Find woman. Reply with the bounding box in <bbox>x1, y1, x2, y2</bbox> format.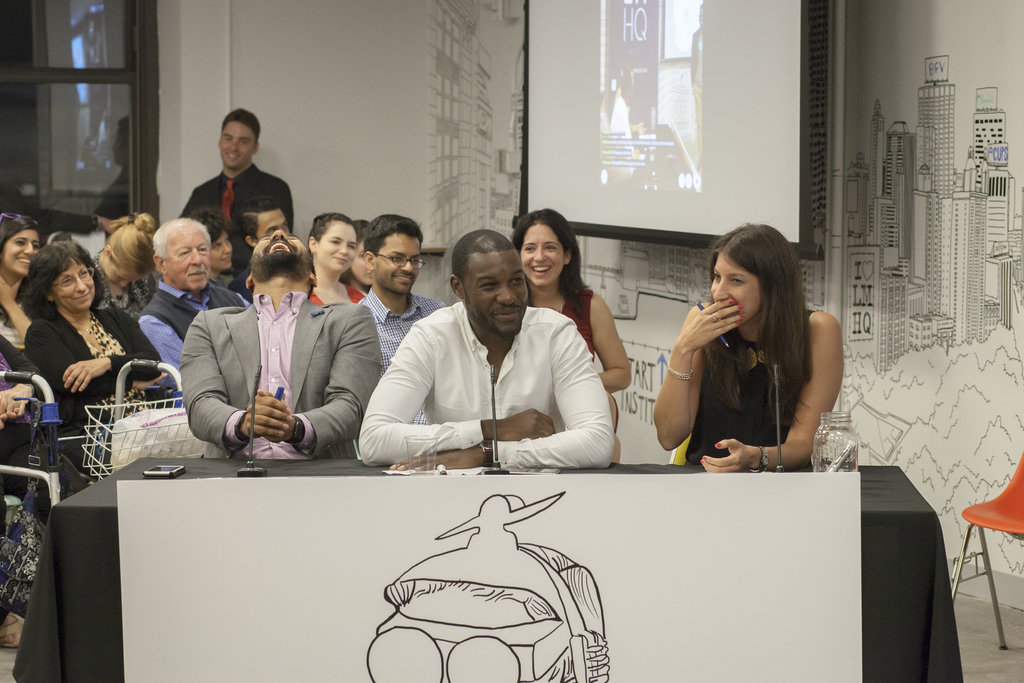
<bbox>510, 204, 636, 457</bbox>.
